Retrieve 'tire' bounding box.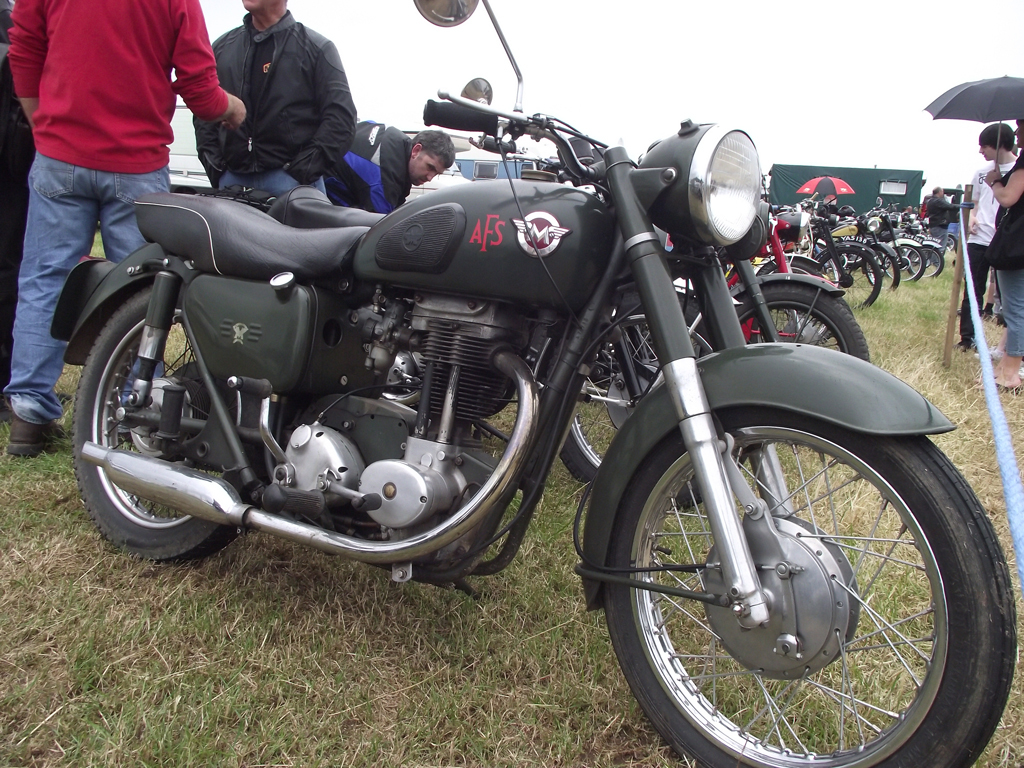
Bounding box: rect(602, 393, 1015, 767).
